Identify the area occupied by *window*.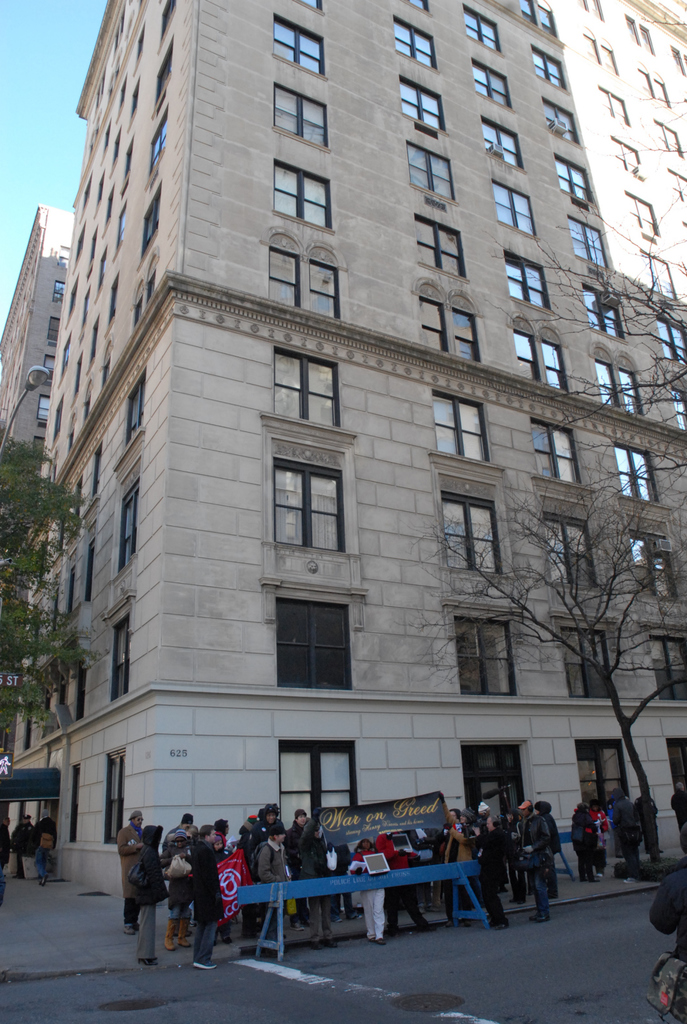
Area: 586/339/642/416.
